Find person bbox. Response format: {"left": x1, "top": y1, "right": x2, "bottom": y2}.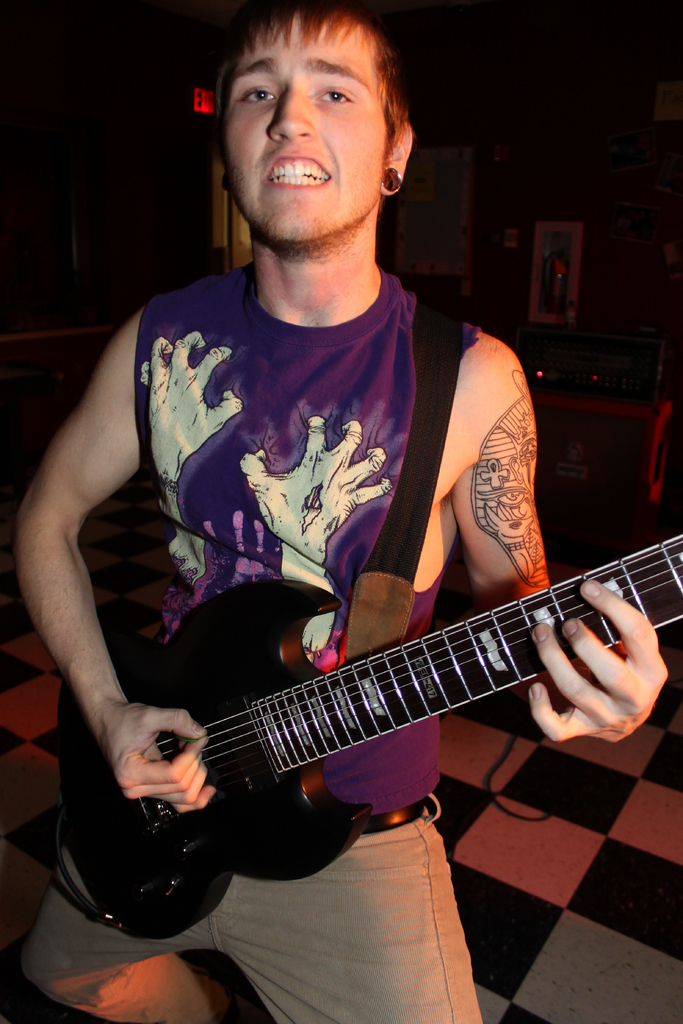
{"left": 9, "top": 0, "right": 673, "bottom": 1023}.
